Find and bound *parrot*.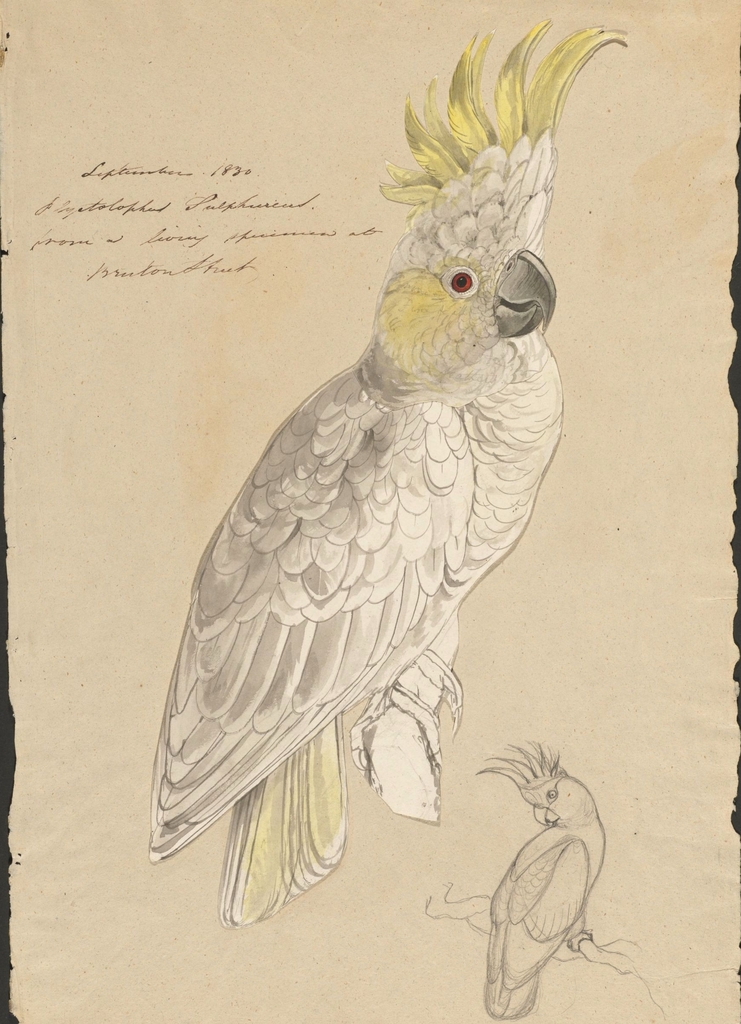
Bound: bbox=(145, 22, 633, 926).
